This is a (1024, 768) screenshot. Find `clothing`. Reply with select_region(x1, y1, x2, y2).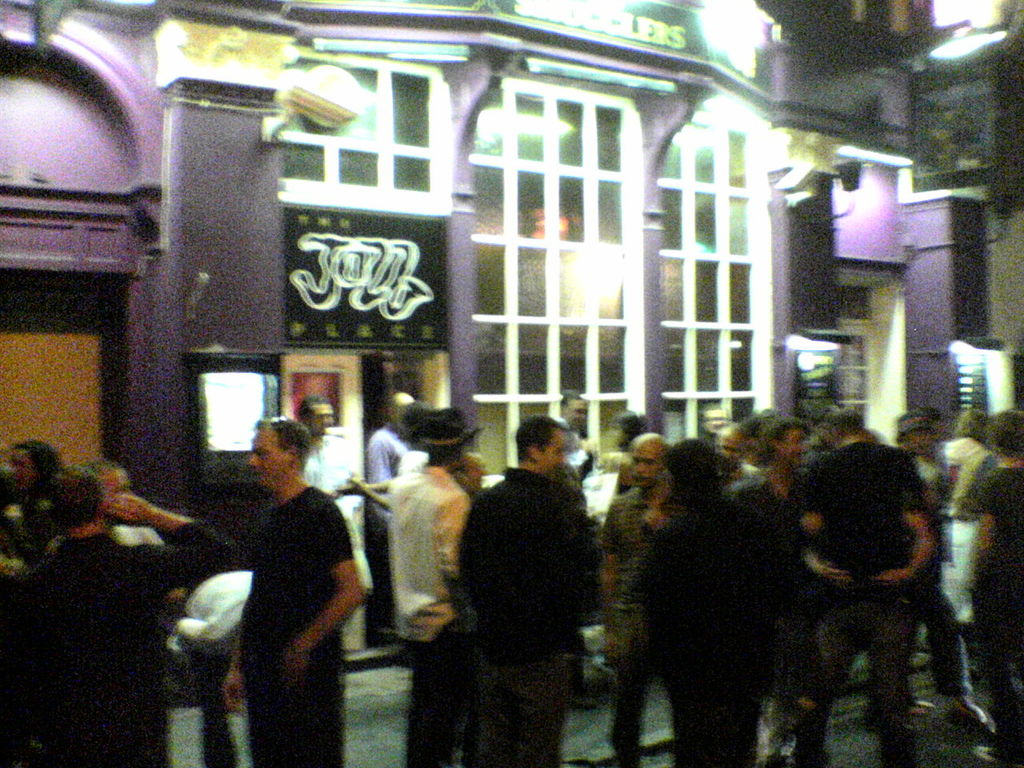
select_region(912, 462, 980, 722).
